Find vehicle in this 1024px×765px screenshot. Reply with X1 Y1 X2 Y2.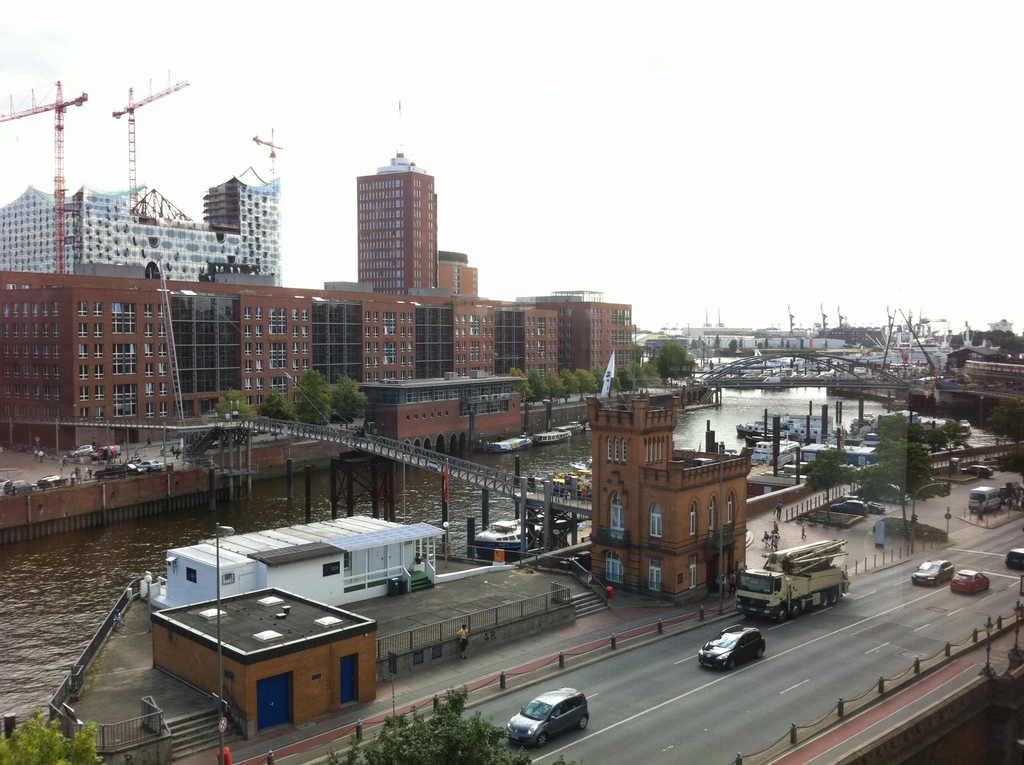
65 443 100 459.
